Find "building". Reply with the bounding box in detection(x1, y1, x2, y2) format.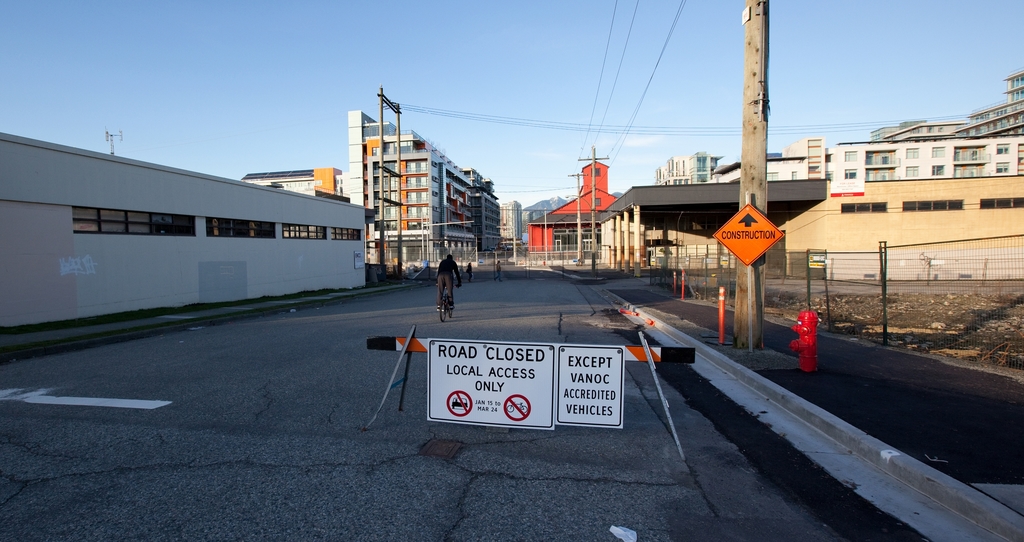
detection(0, 134, 366, 328).
